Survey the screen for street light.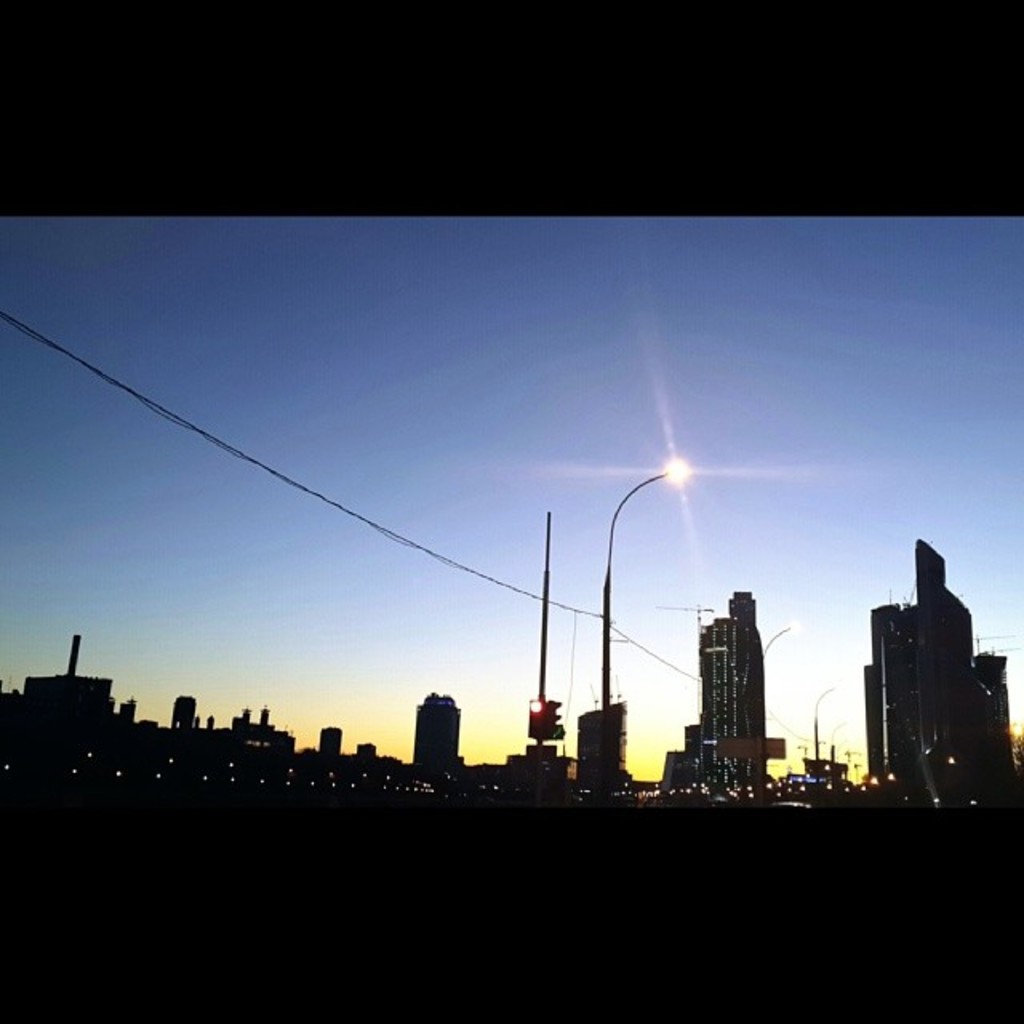
Survey found: 808,682,830,760.
